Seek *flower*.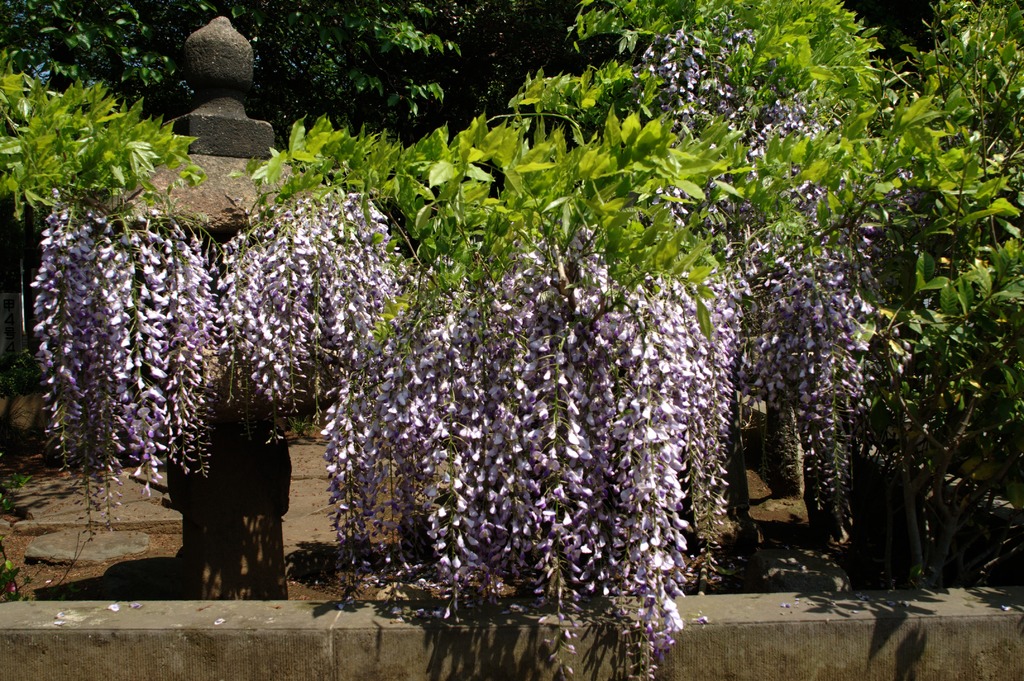
locate(644, 189, 701, 232).
